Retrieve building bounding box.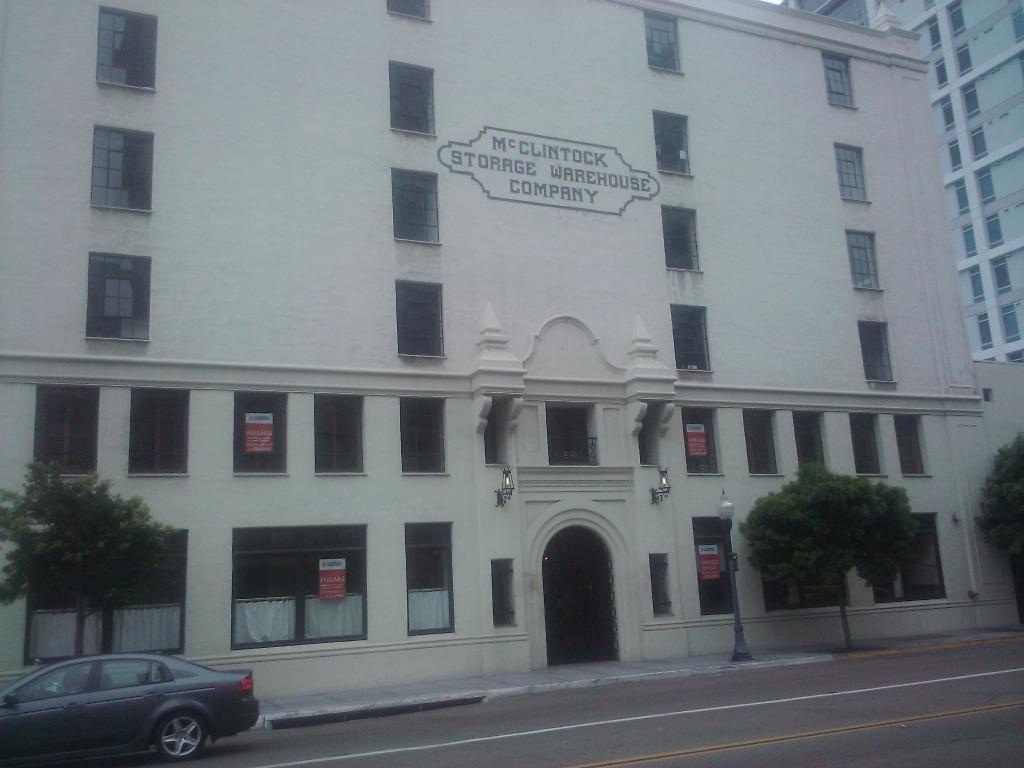
Bounding box: (2,0,1023,700).
